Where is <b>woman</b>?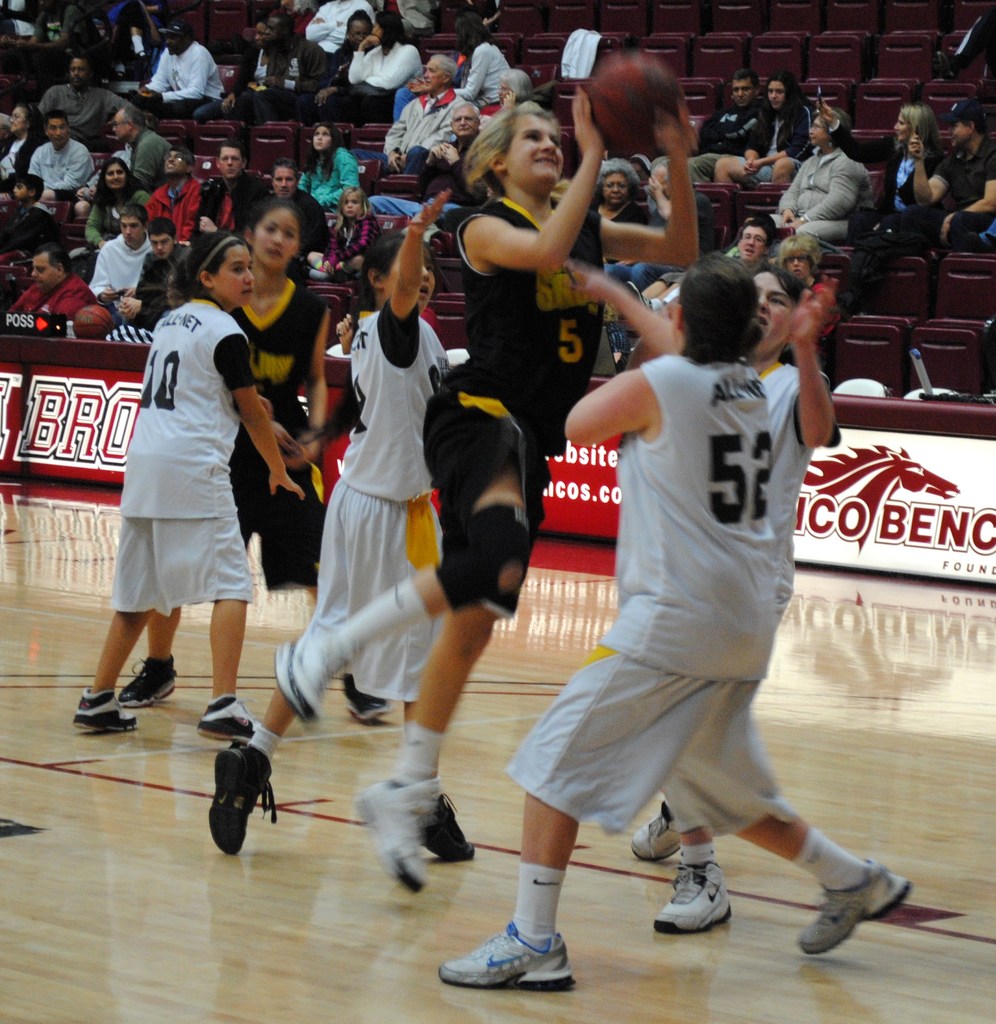
select_region(459, 254, 928, 996).
